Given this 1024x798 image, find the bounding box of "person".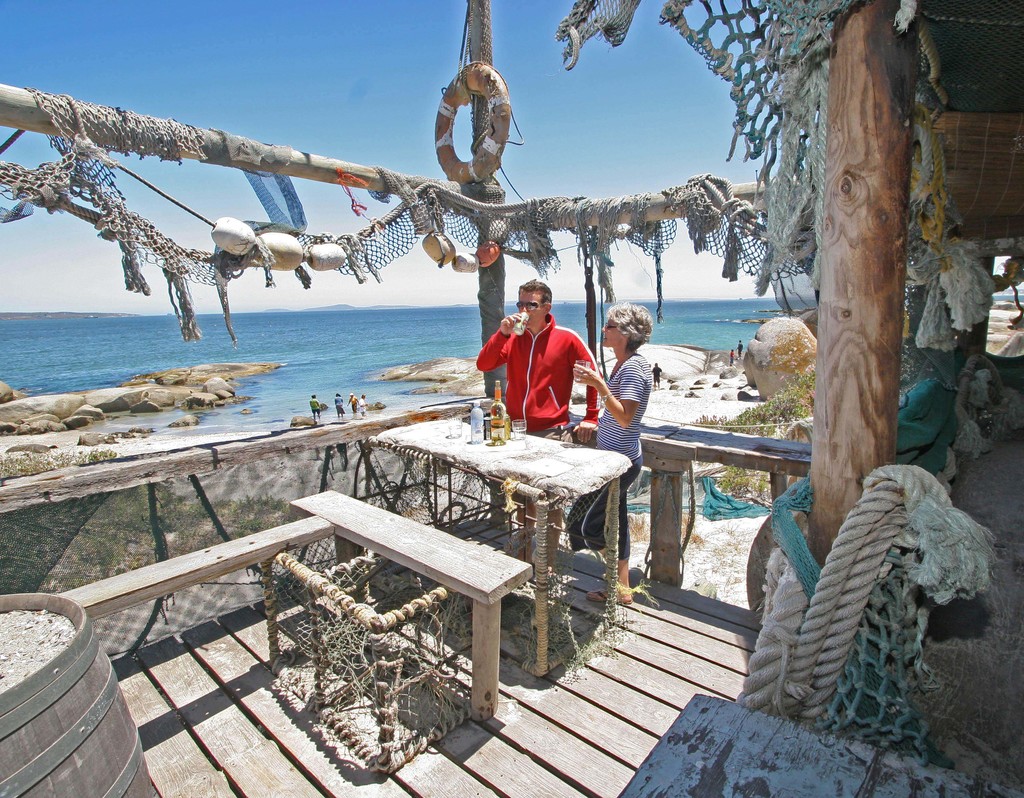
354,386,373,415.
